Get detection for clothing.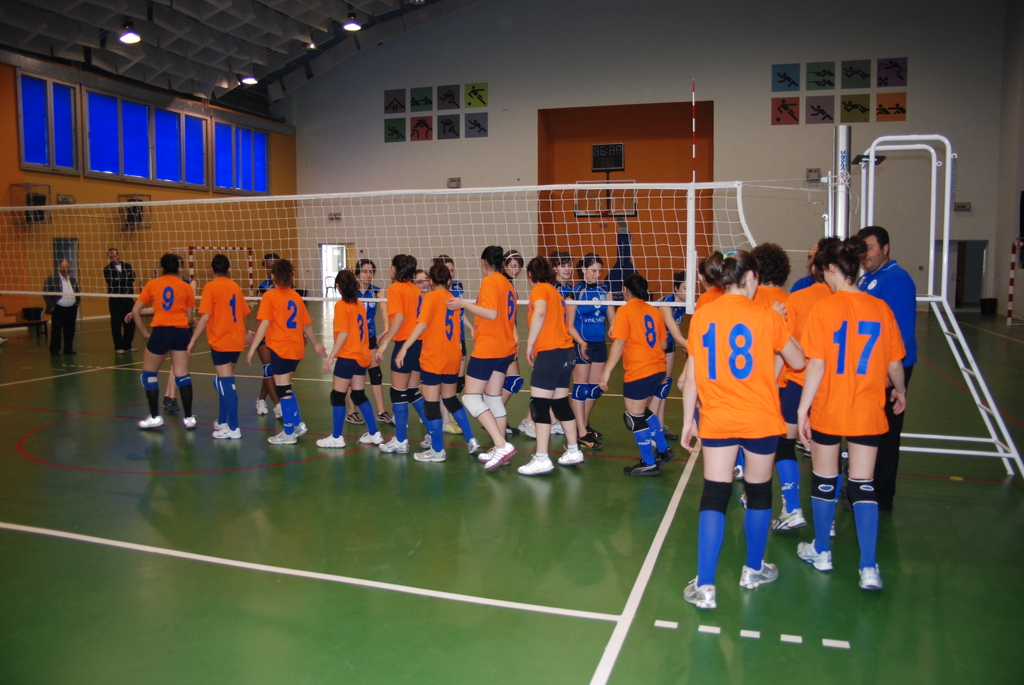
Detection: BBox(799, 295, 906, 430).
